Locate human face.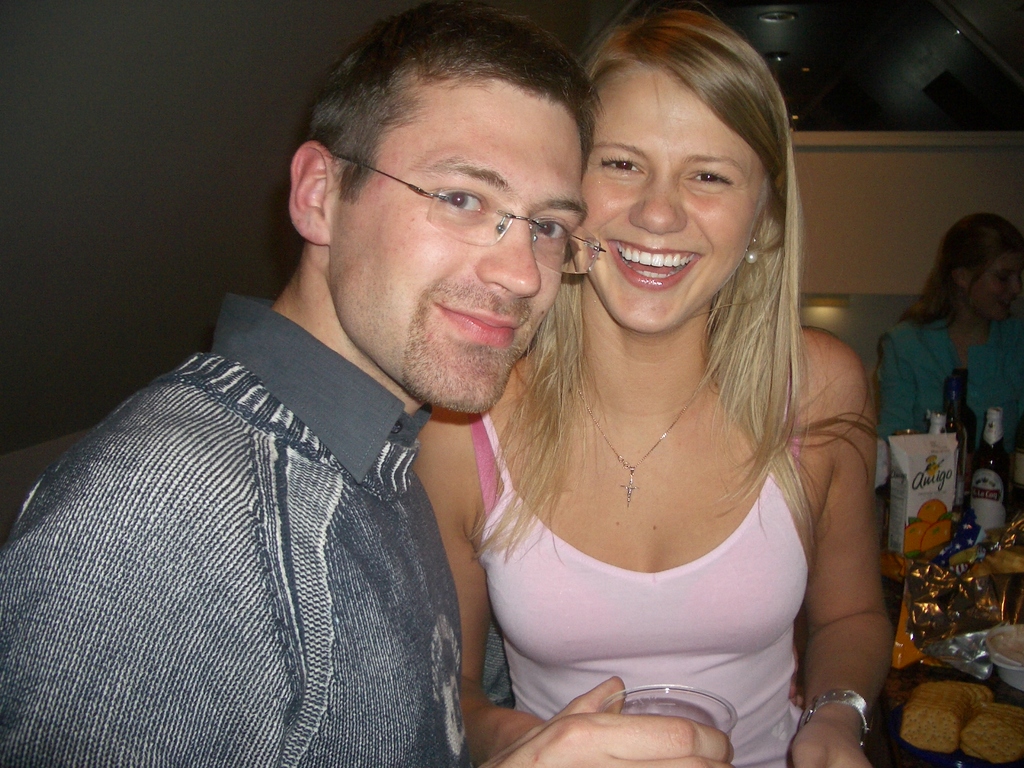
Bounding box: [x1=333, y1=86, x2=603, y2=409].
